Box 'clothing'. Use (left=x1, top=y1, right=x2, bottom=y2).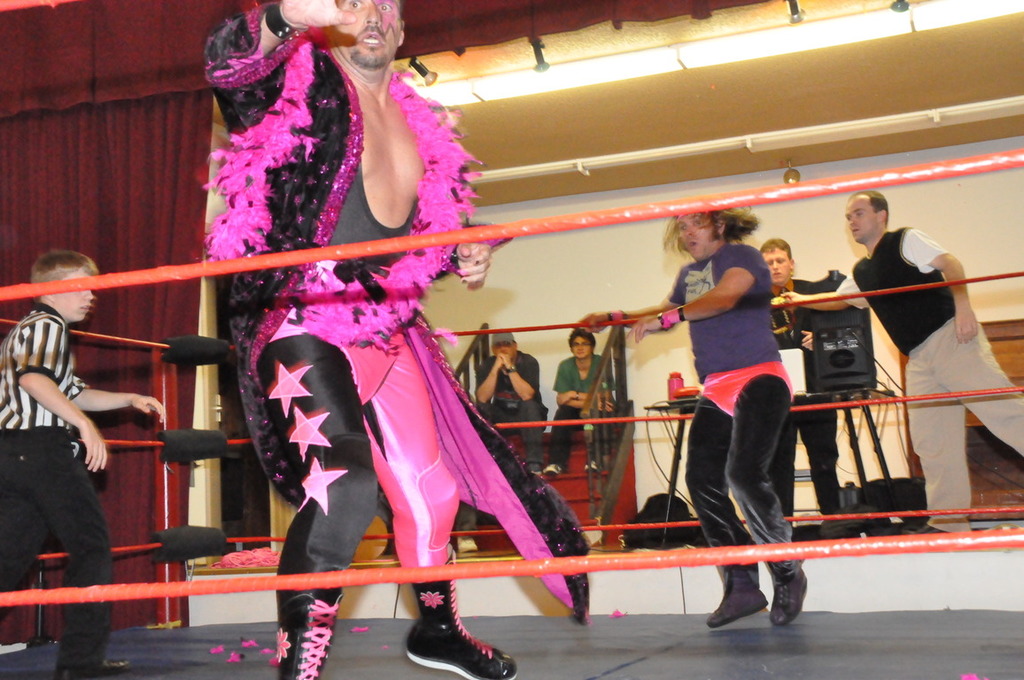
(left=670, top=232, right=801, bottom=598).
